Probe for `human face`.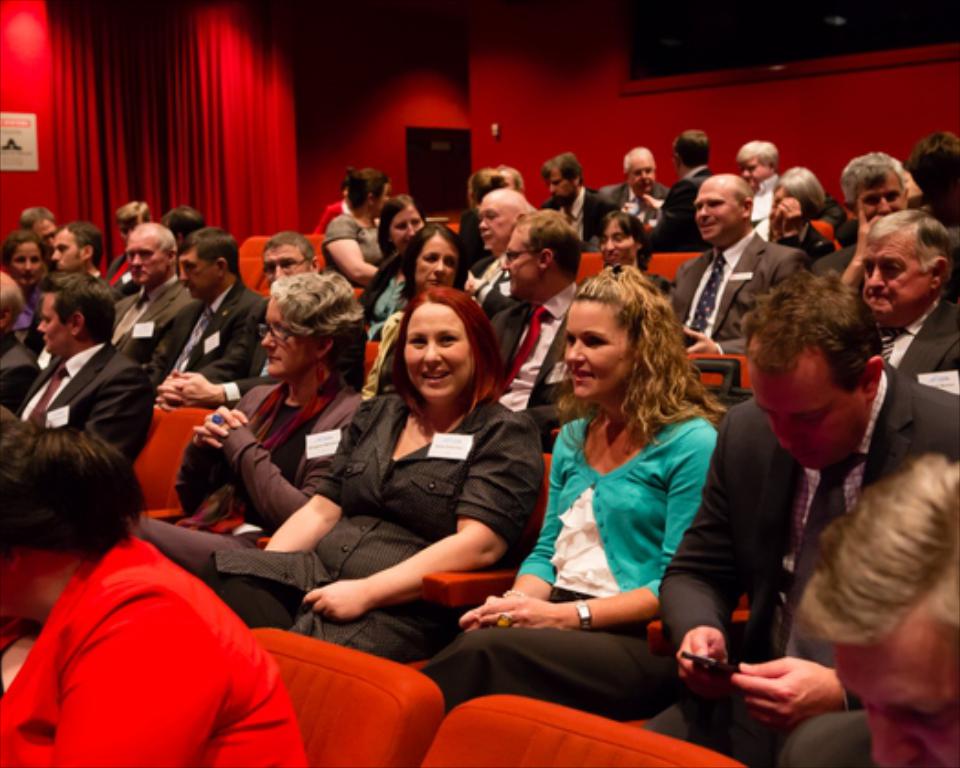
Probe result: crop(836, 640, 958, 766).
